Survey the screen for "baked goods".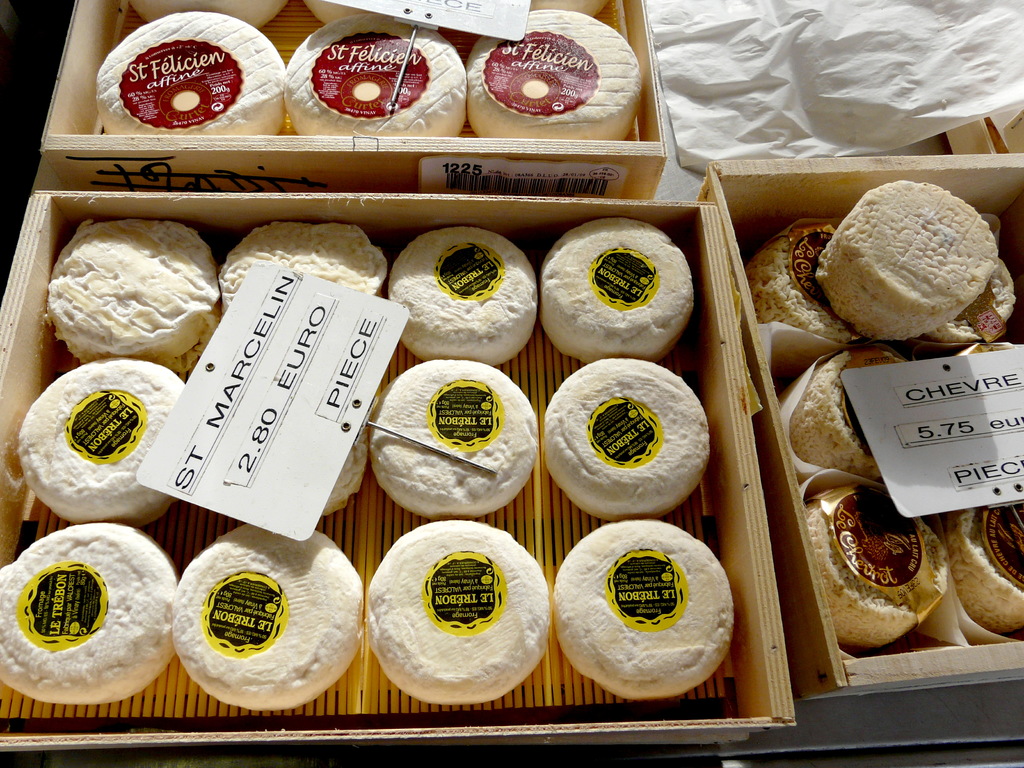
Survey found: {"left": 218, "top": 224, "right": 384, "bottom": 296}.
